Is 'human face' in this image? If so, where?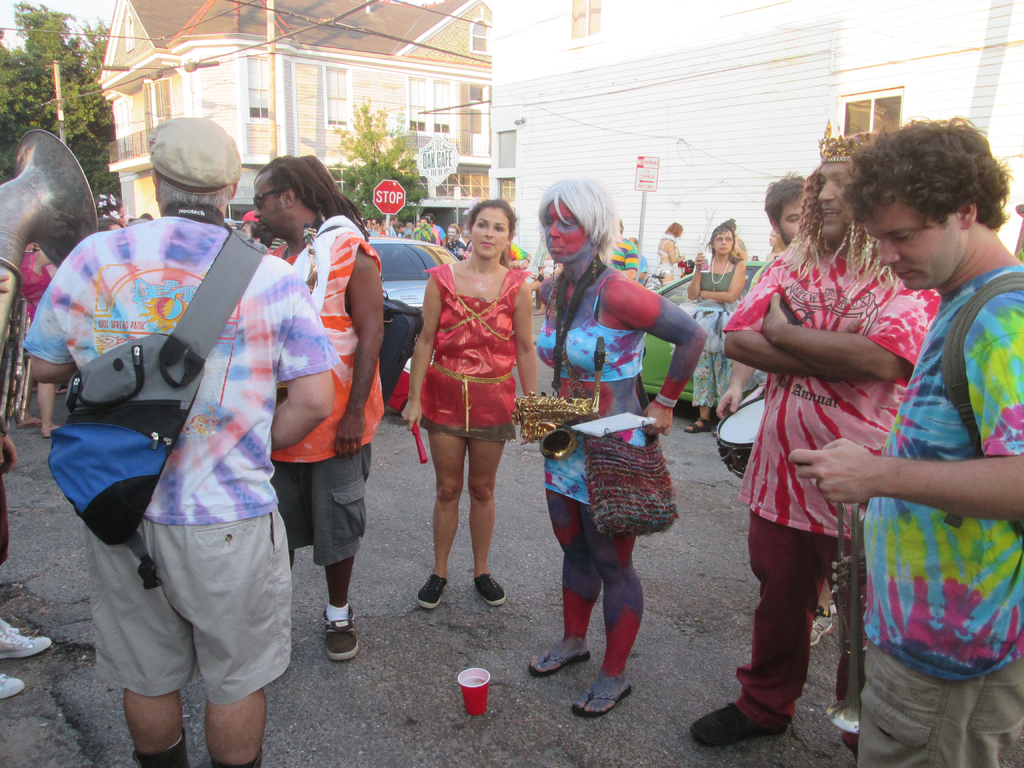
Yes, at {"x1": 254, "y1": 177, "x2": 287, "y2": 232}.
